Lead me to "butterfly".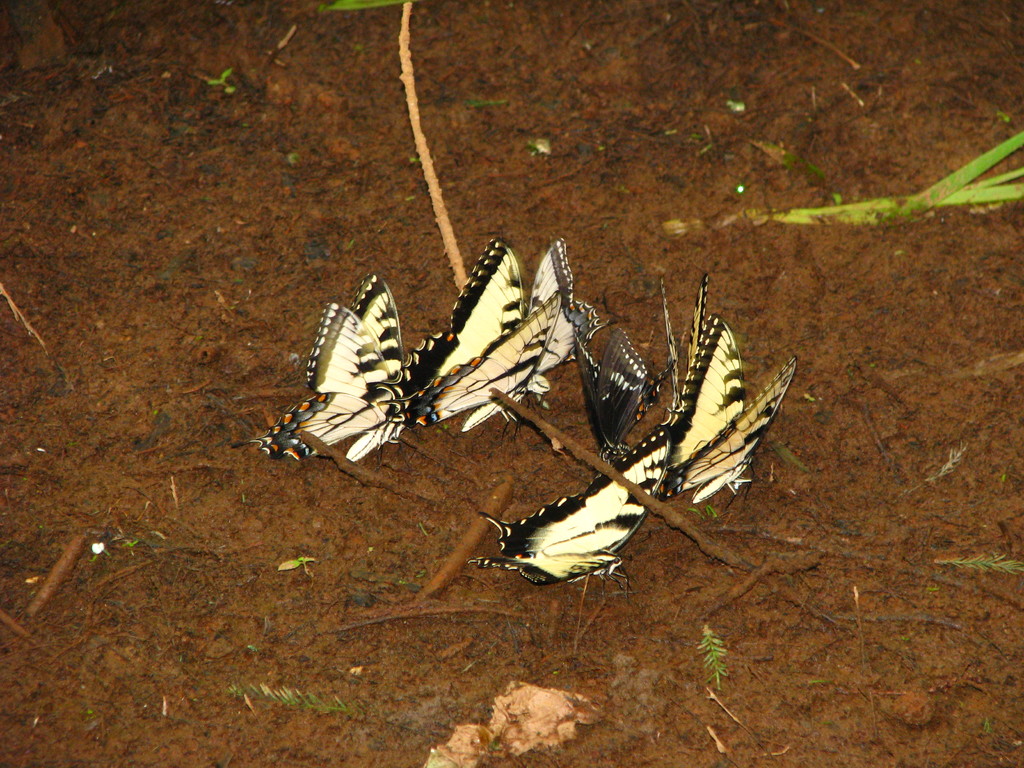
Lead to [401,239,552,426].
